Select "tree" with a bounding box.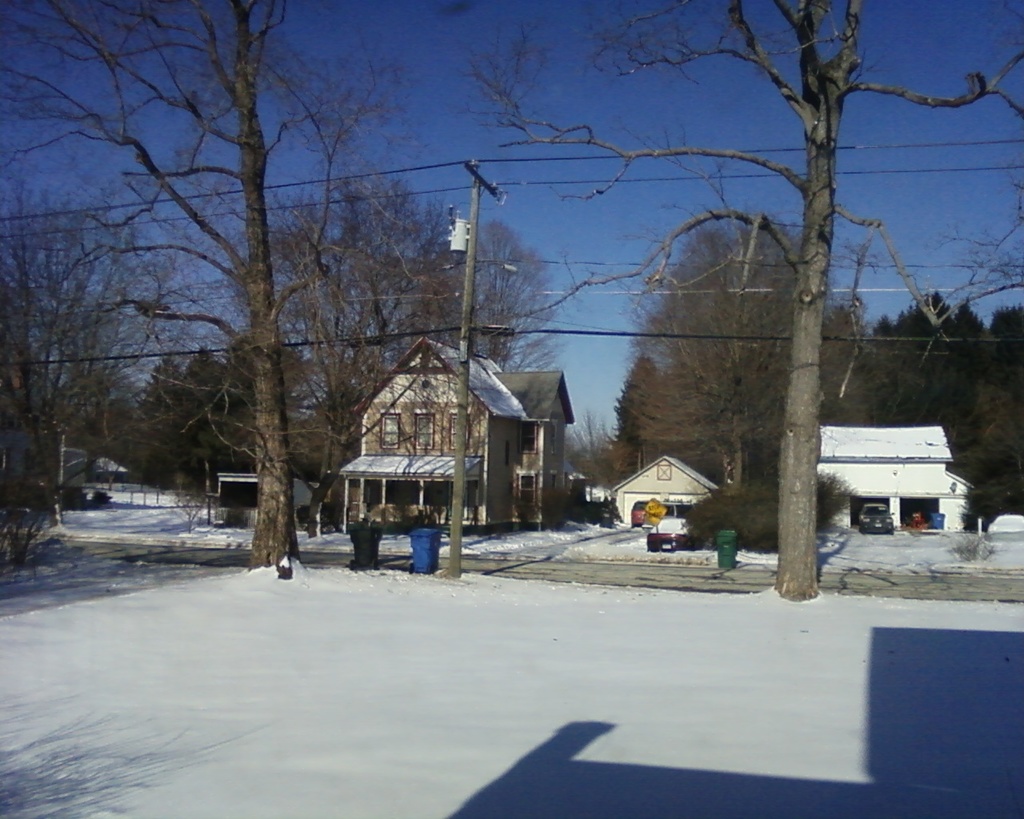
box=[0, 0, 448, 573].
